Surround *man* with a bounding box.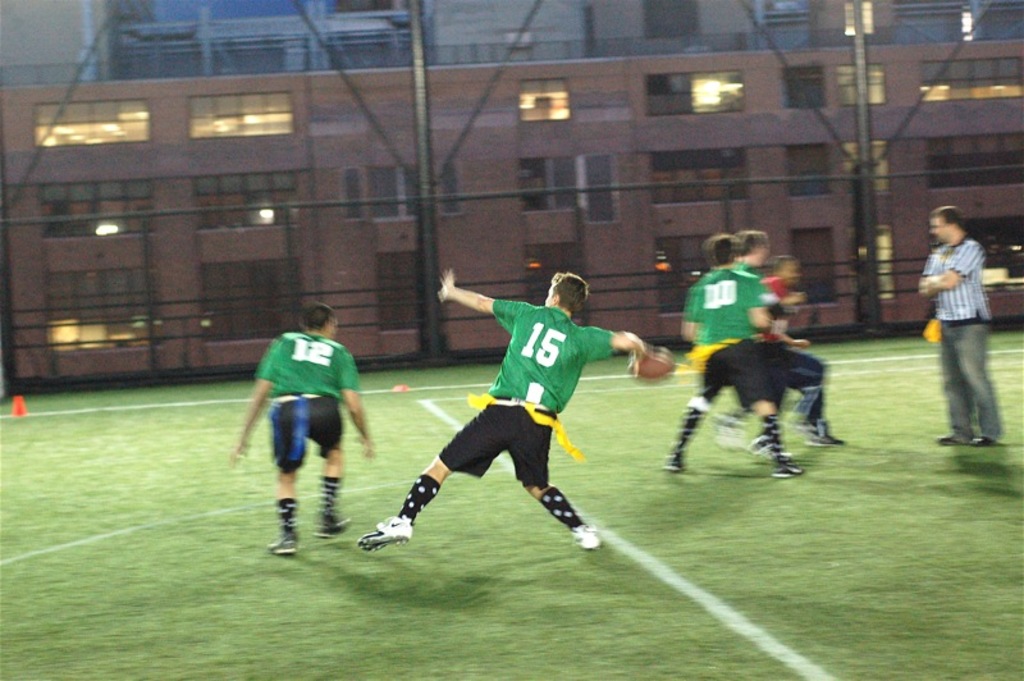
box=[659, 236, 805, 480].
